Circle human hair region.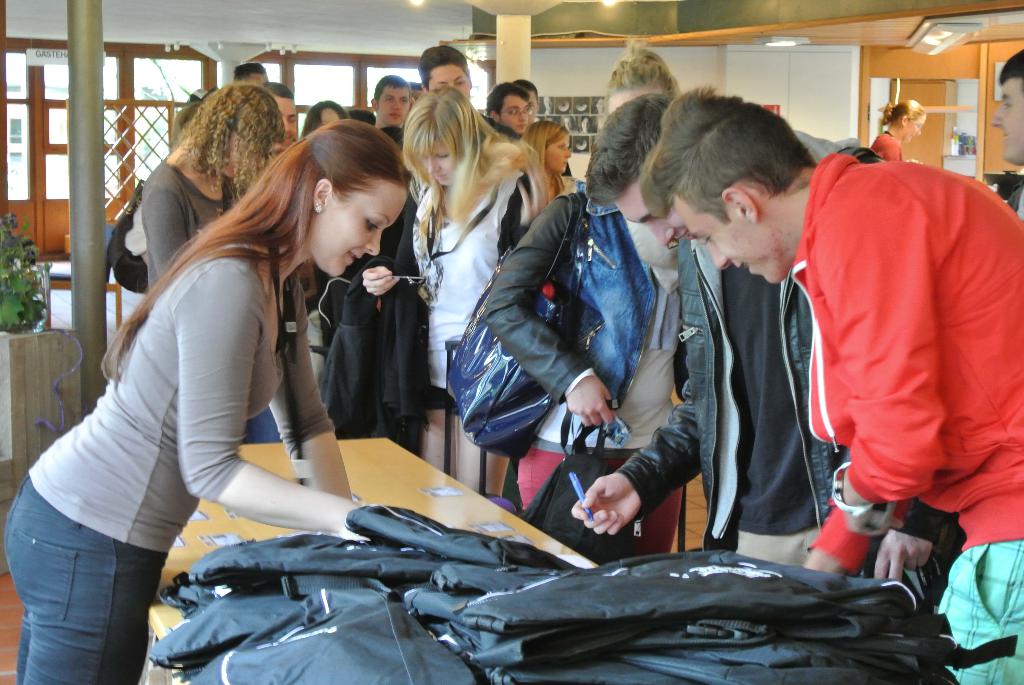
Region: {"left": 487, "top": 81, "right": 527, "bottom": 117}.
